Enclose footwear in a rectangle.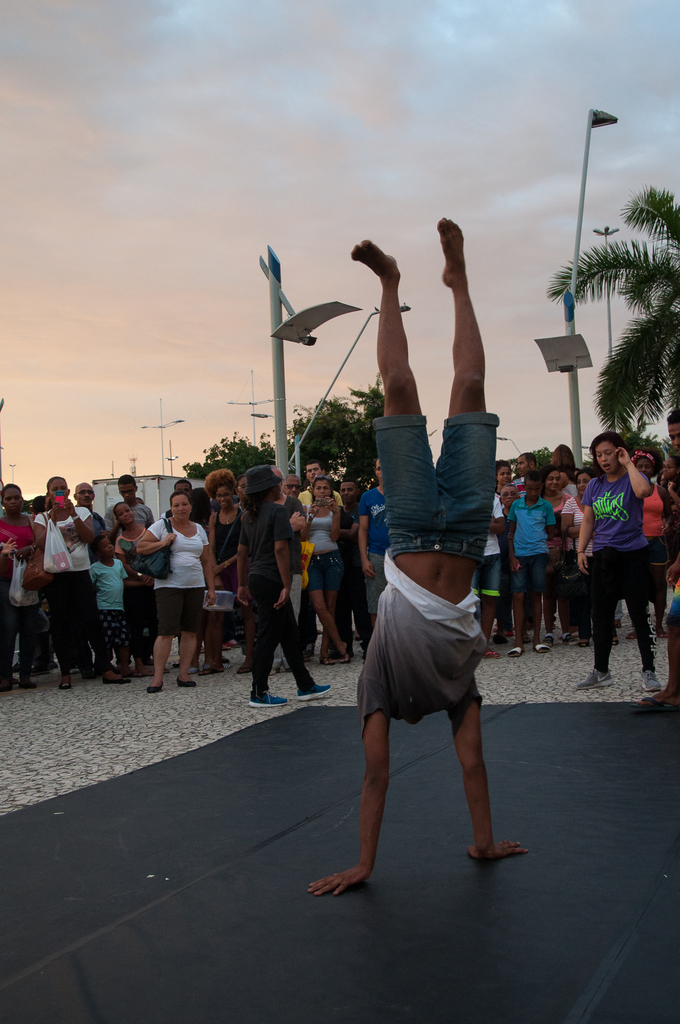
[247,693,284,710].
